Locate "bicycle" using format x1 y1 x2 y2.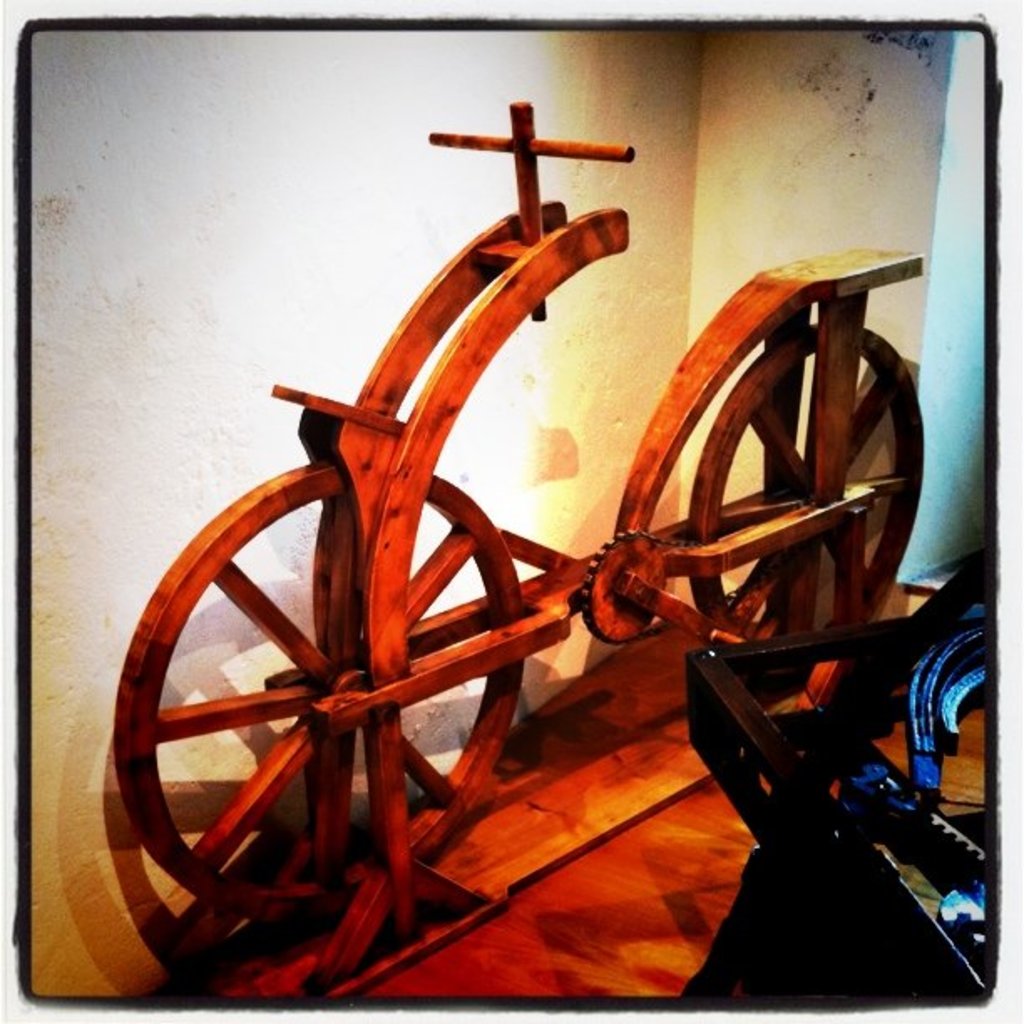
120 100 920 947.
